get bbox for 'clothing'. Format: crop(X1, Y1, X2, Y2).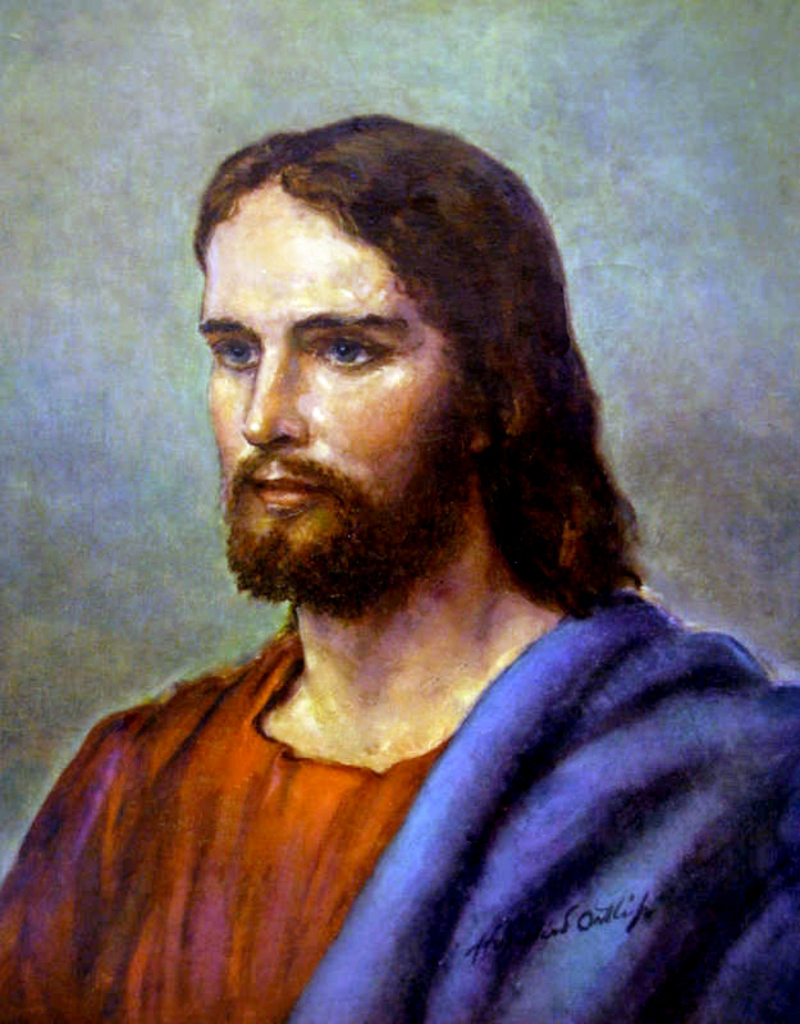
crop(0, 570, 796, 1023).
